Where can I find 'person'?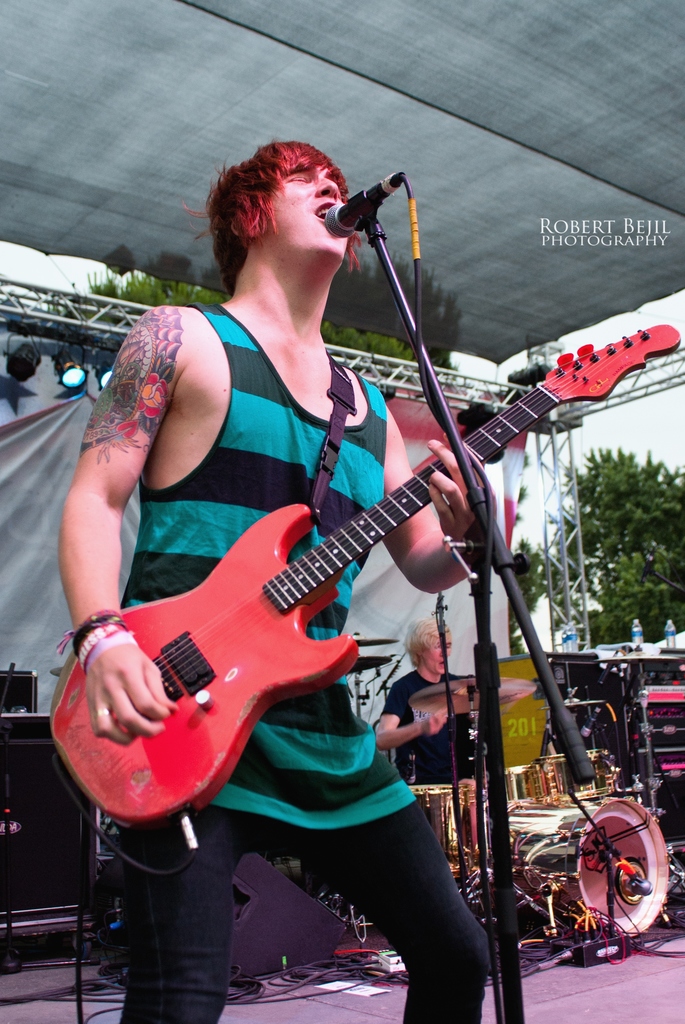
You can find it at pyautogui.locateOnScreen(94, 90, 588, 988).
